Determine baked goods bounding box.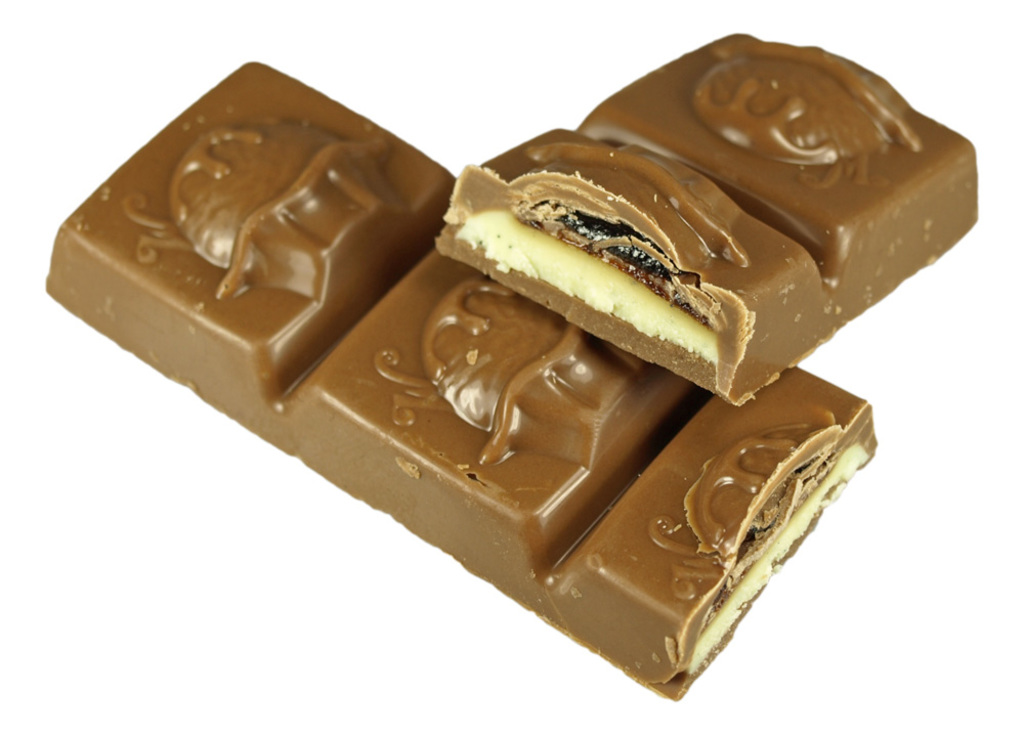
Determined: <region>594, 33, 989, 298</region>.
